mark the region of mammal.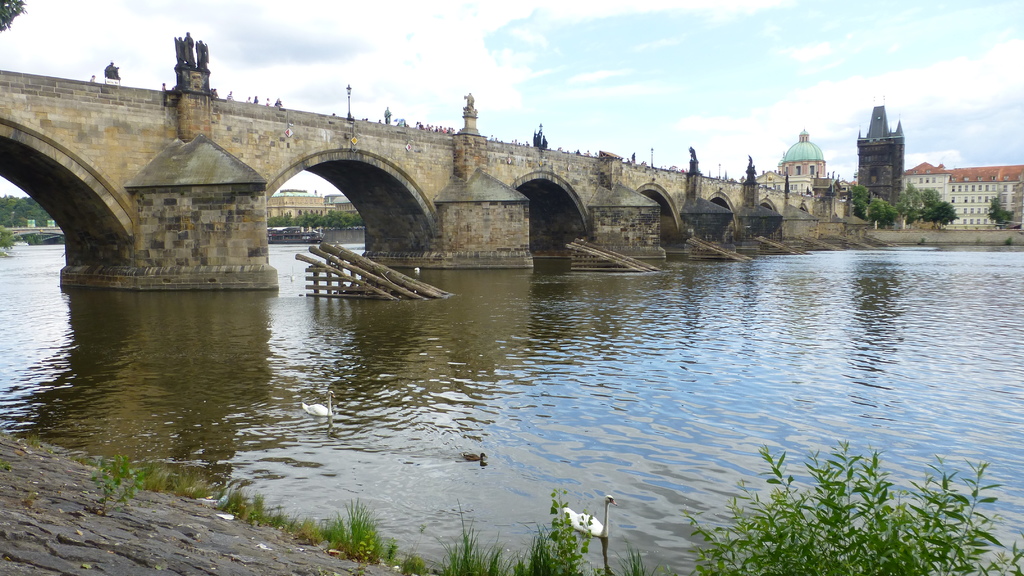
Region: bbox(785, 173, 788, 184).
